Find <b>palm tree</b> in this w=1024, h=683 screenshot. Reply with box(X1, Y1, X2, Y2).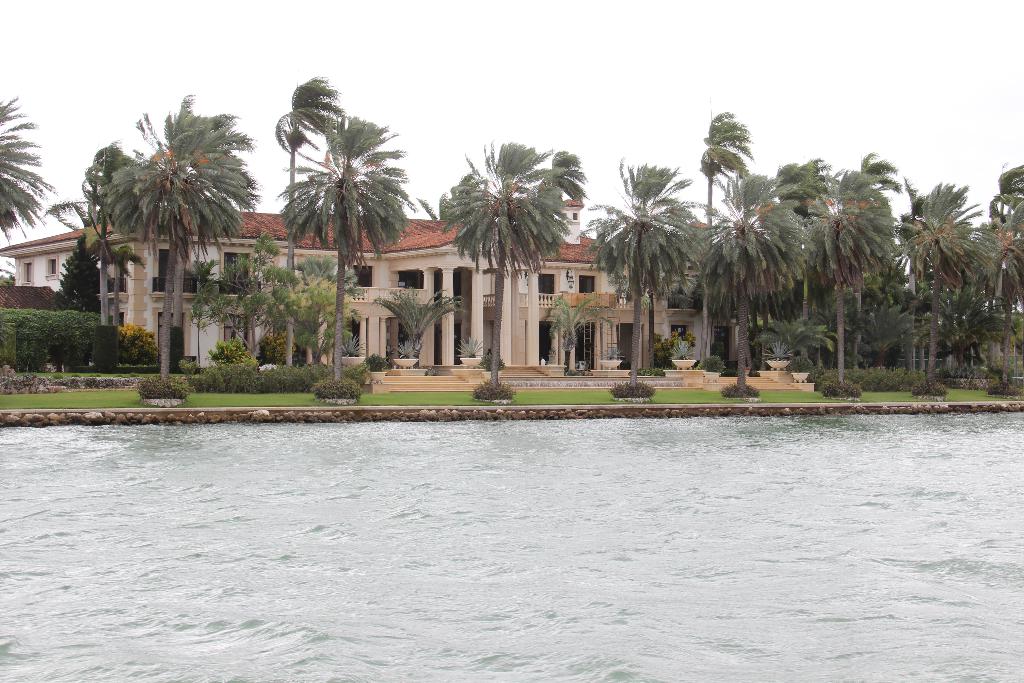
box(449, 158, 527, 350).
